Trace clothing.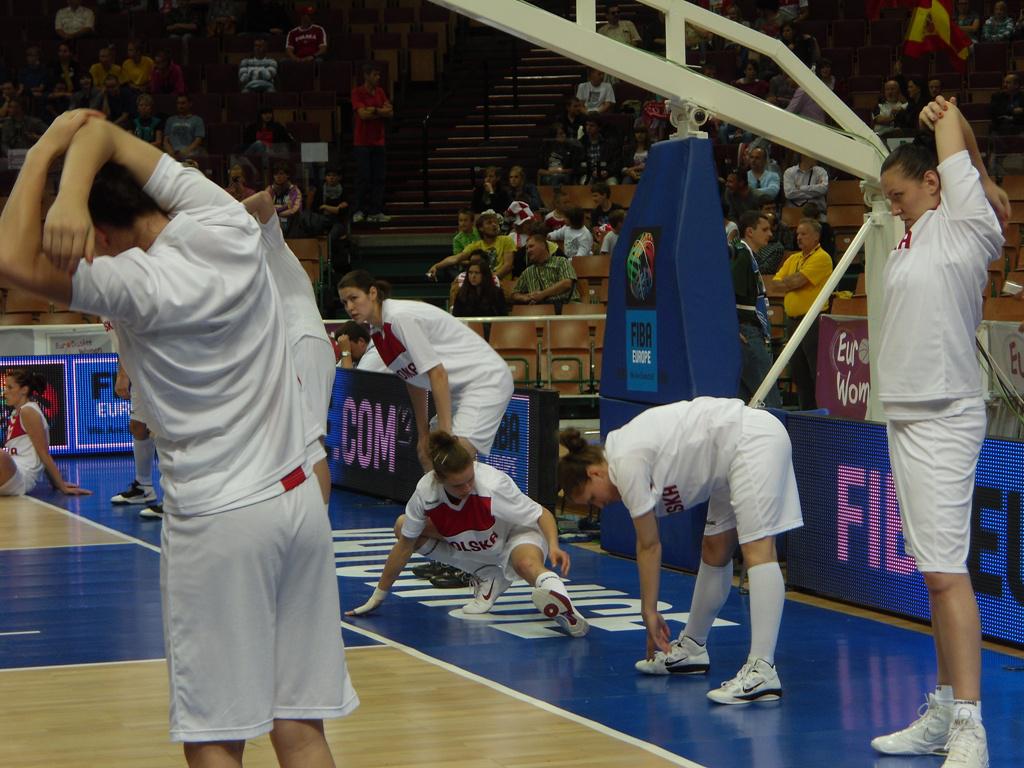
Traced to l=0, t=96, r=31, b=130.
